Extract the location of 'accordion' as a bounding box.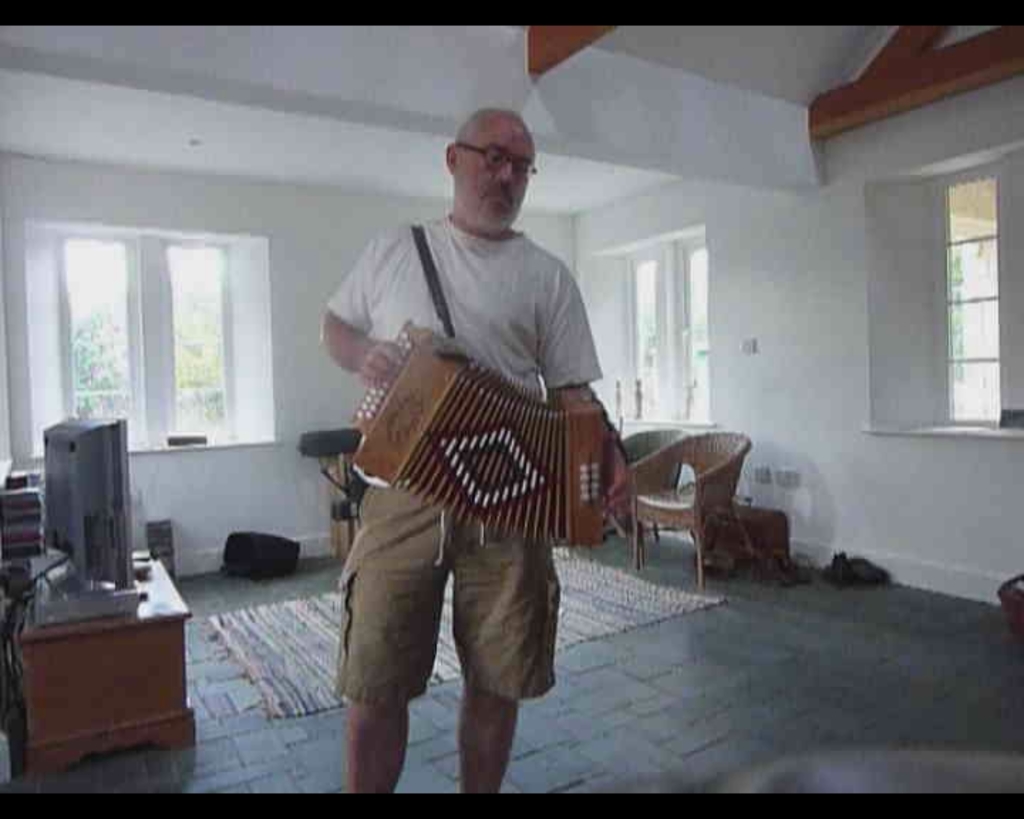
(left=346, top=206, right=596, bottom=546).
